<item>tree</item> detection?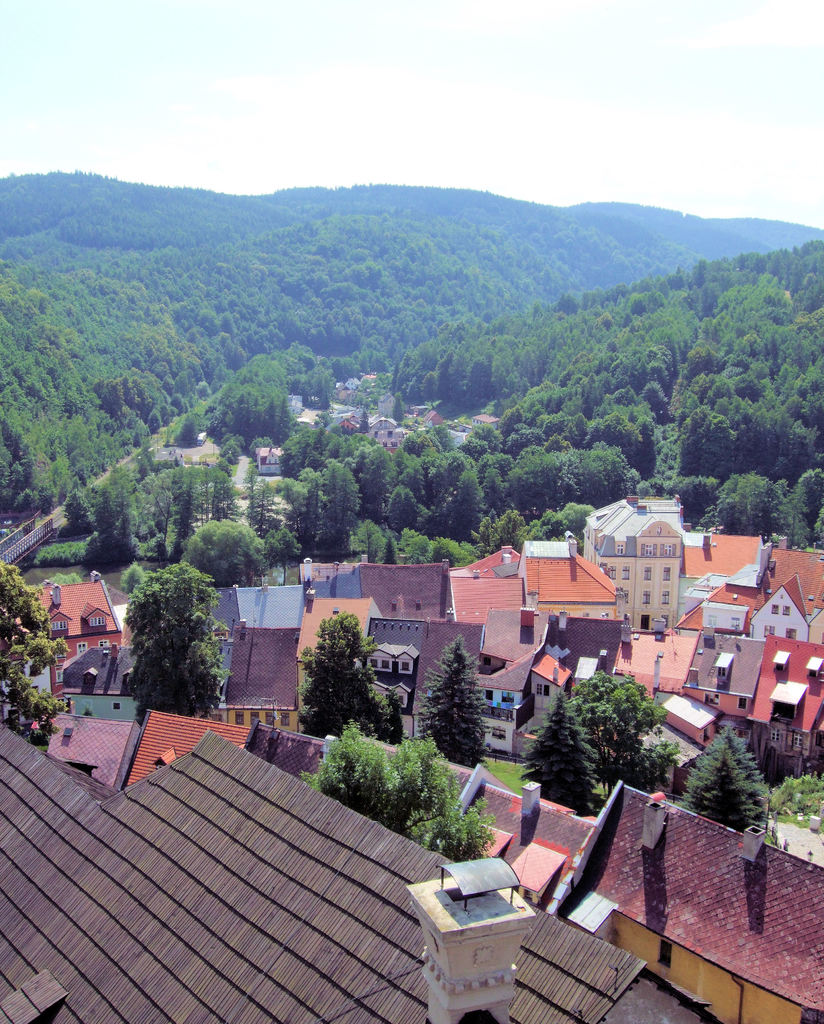
box(636, 381, 668, 421)
